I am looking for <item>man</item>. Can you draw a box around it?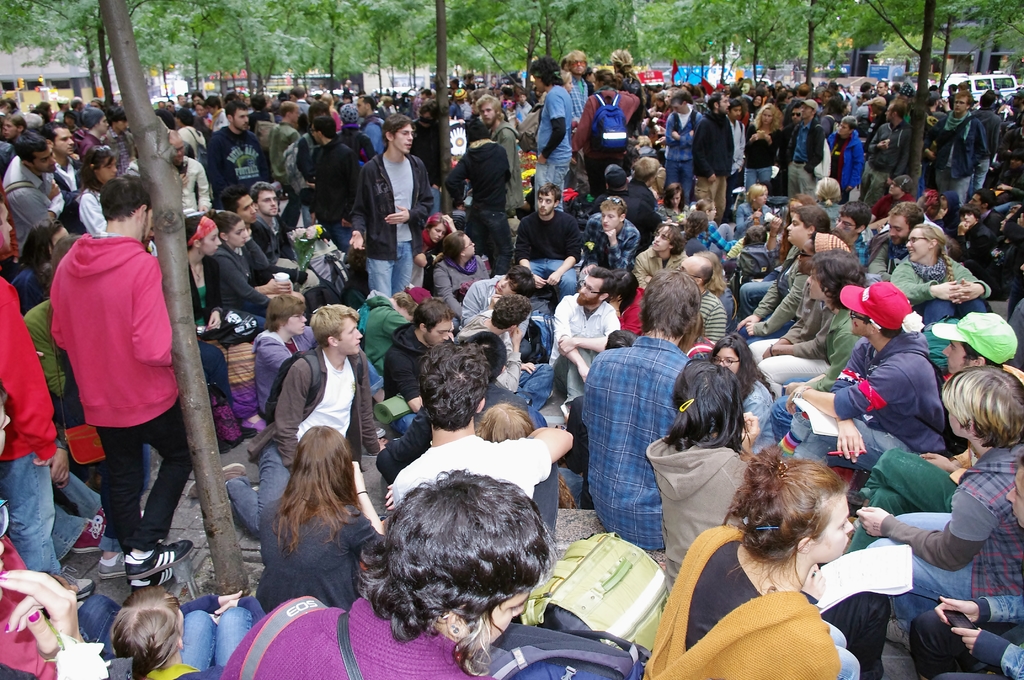
Sure, the bounding box is {"x1": 38, "y1": 166, "x2": 194, "y2": 594}.
